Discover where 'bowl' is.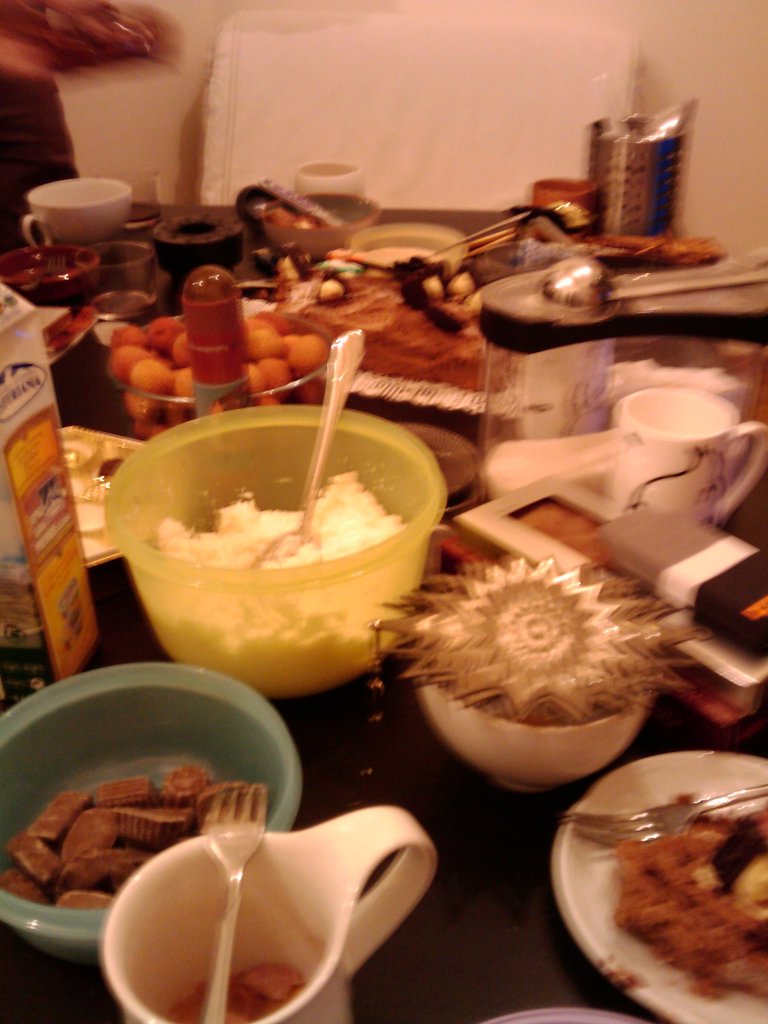
Discovered at (left=0, top=659, right=298, bottom=965).
